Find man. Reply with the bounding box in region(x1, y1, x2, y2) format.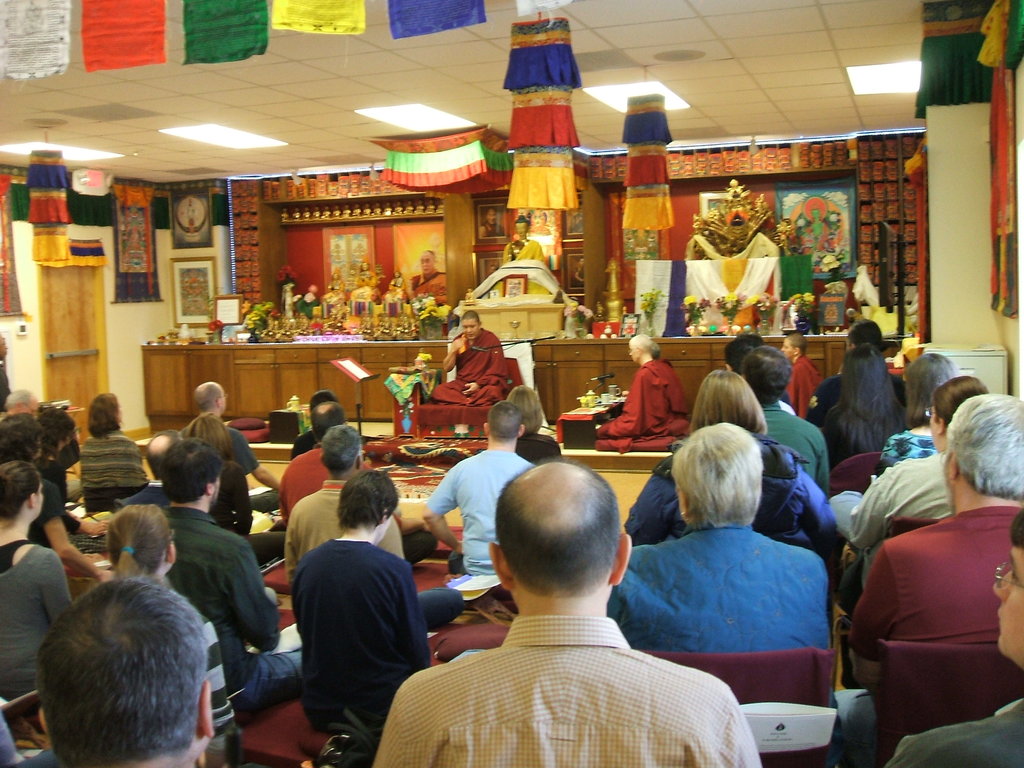
region(785, 336, 820, 415).
